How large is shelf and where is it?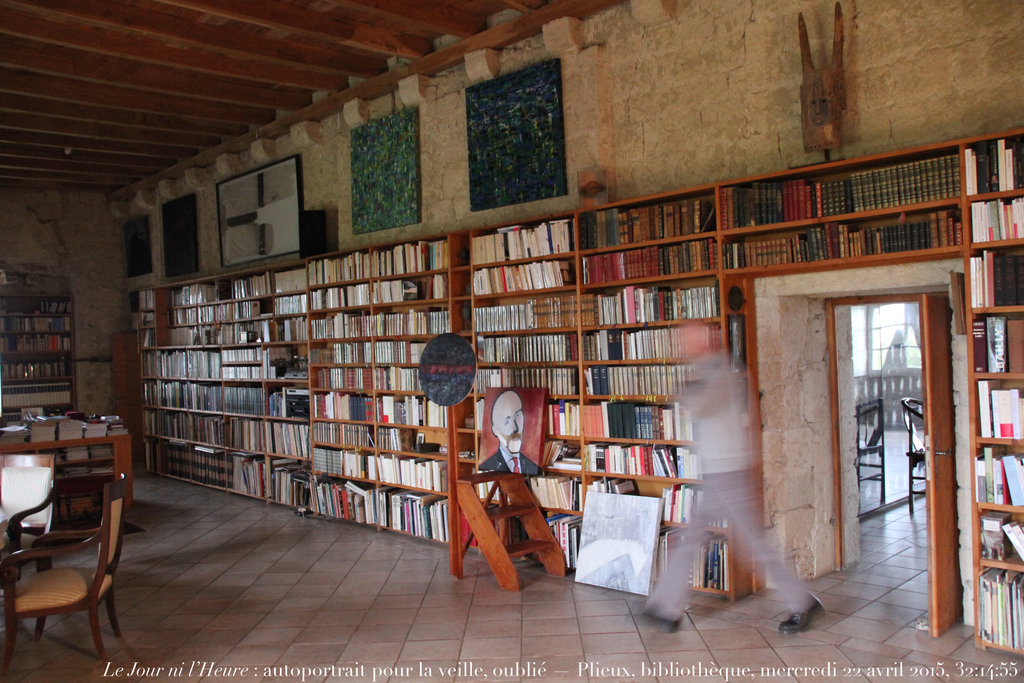
Bounding box: BBox(477, 293, 579, 330).
